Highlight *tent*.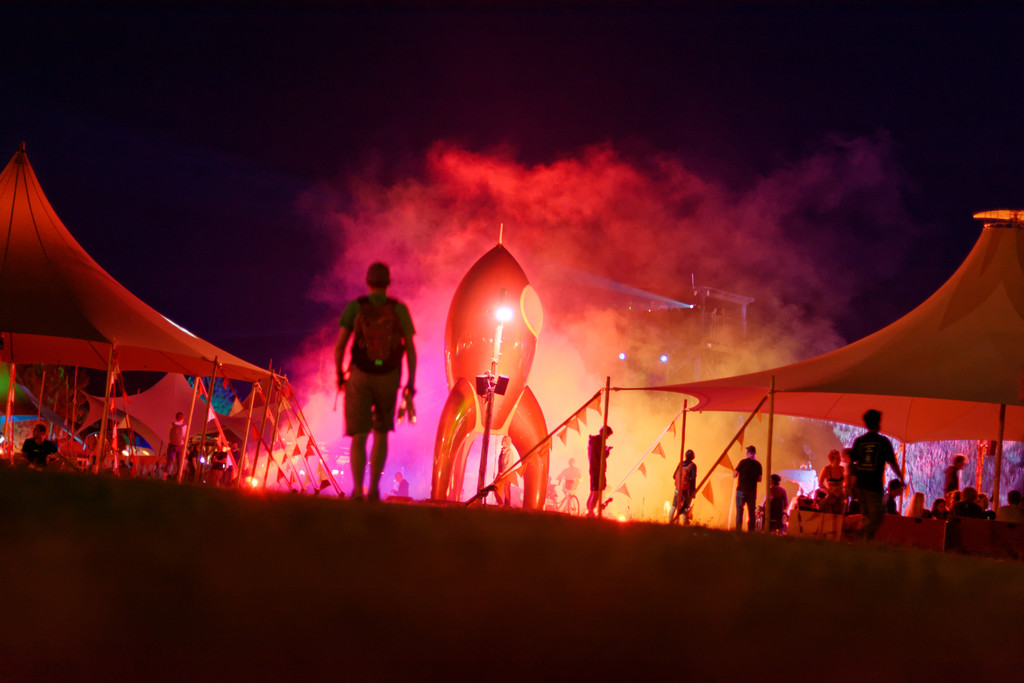
Highlighted region: [left=467, top=210, right=1023, bottom=641].
